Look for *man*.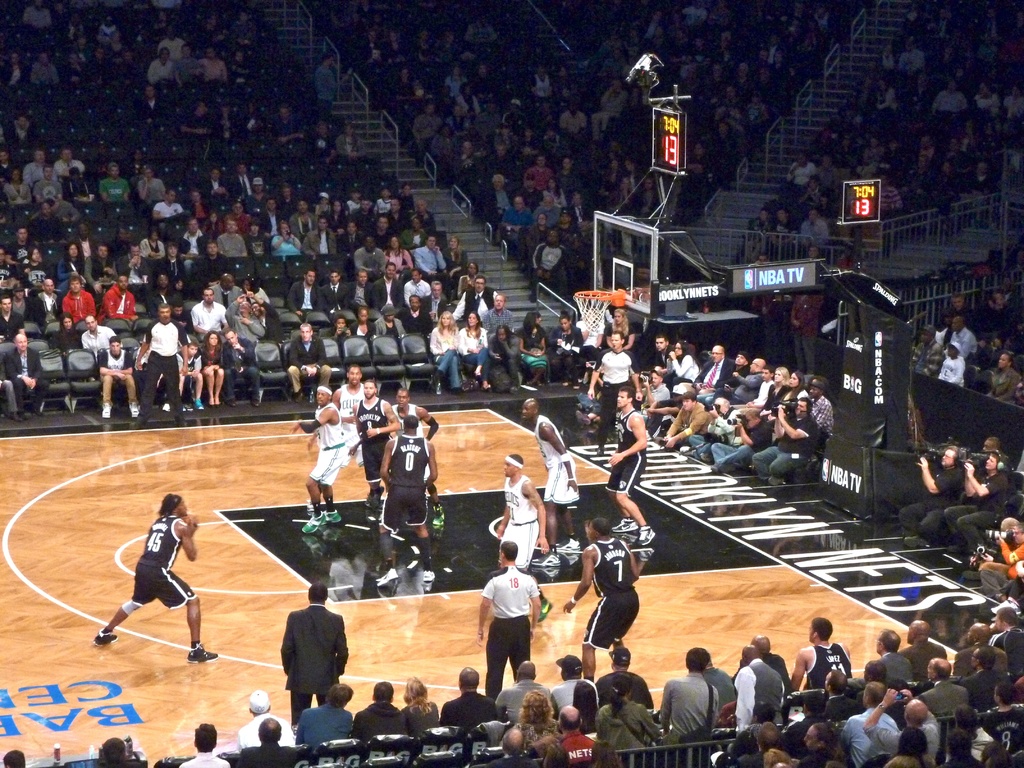
Found: 518,395,581,548.
